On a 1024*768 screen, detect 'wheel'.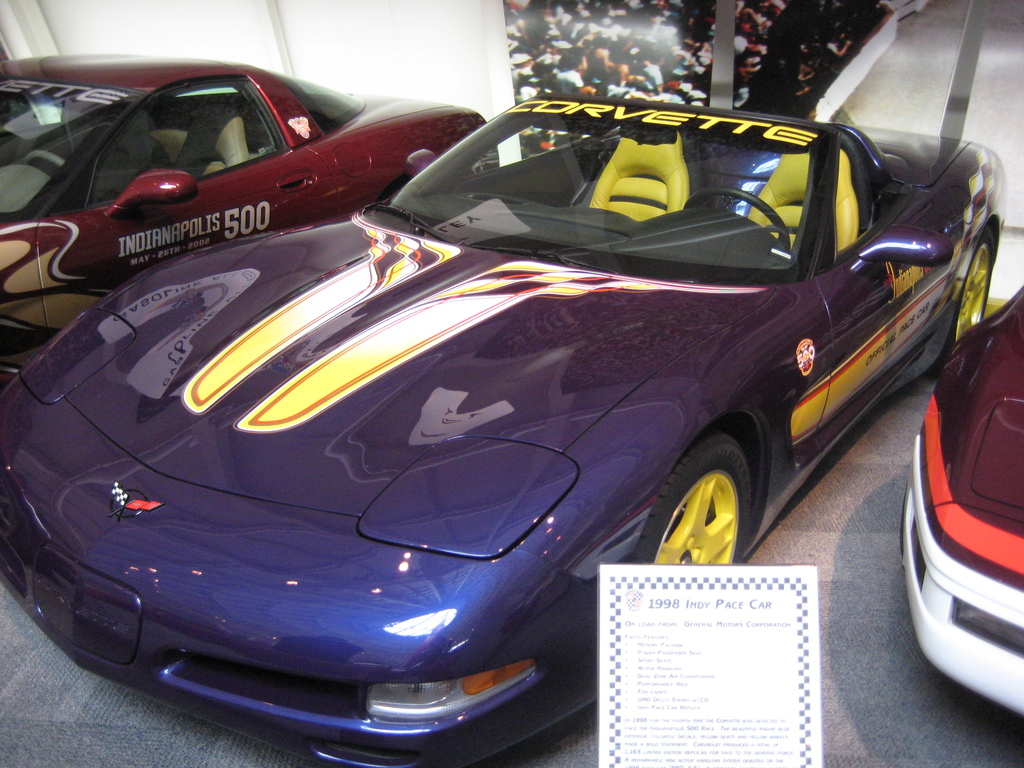
box=[938, 228, 992, 376].
